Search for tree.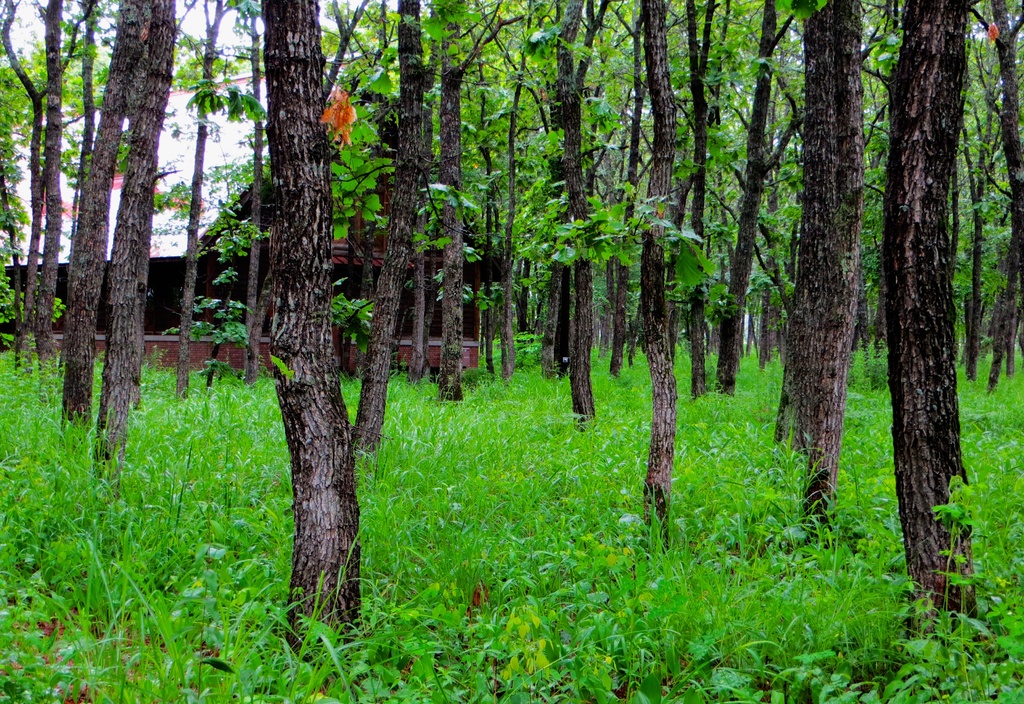
Found at l=257, t=0, r=365, b=657.
